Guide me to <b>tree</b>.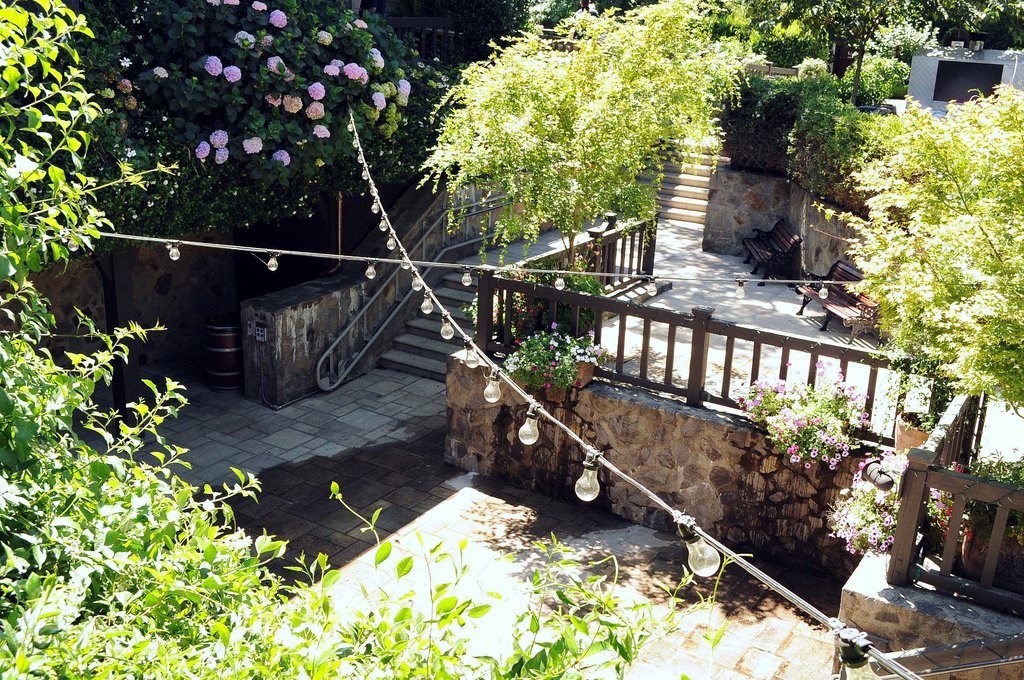
Guidance: box(424, 1, 755, 286).
